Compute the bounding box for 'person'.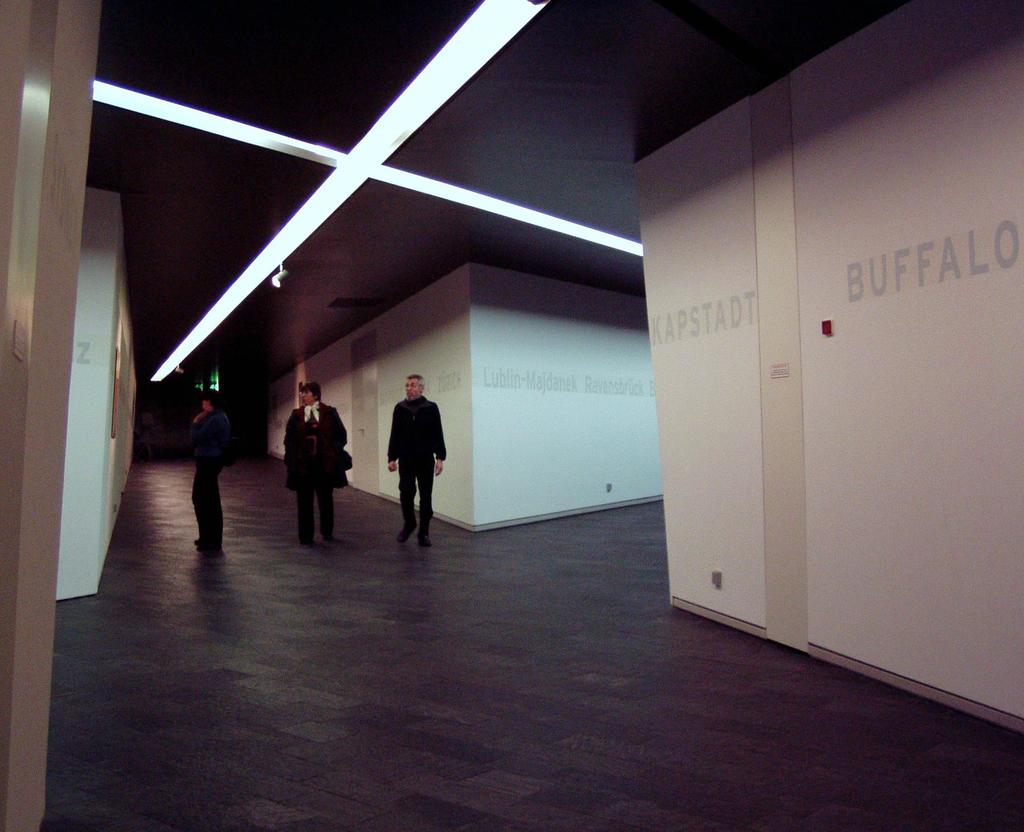
region(188, 388, 234, 561).
